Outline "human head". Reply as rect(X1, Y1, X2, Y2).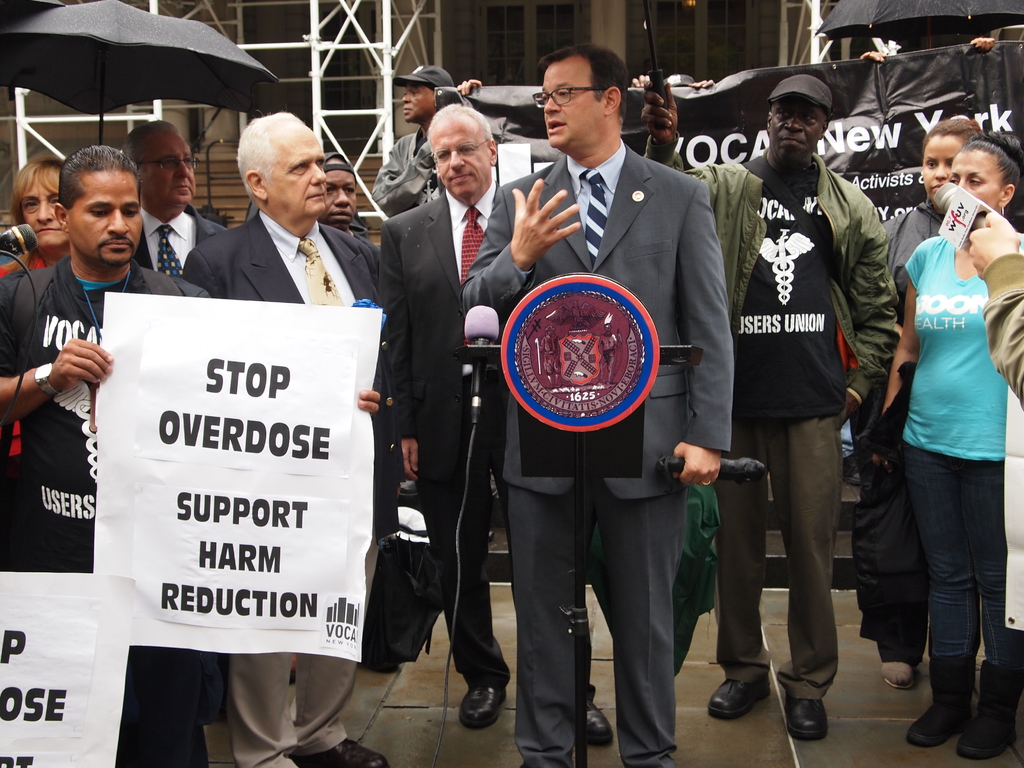
rect(919, 118, 986, 211).
